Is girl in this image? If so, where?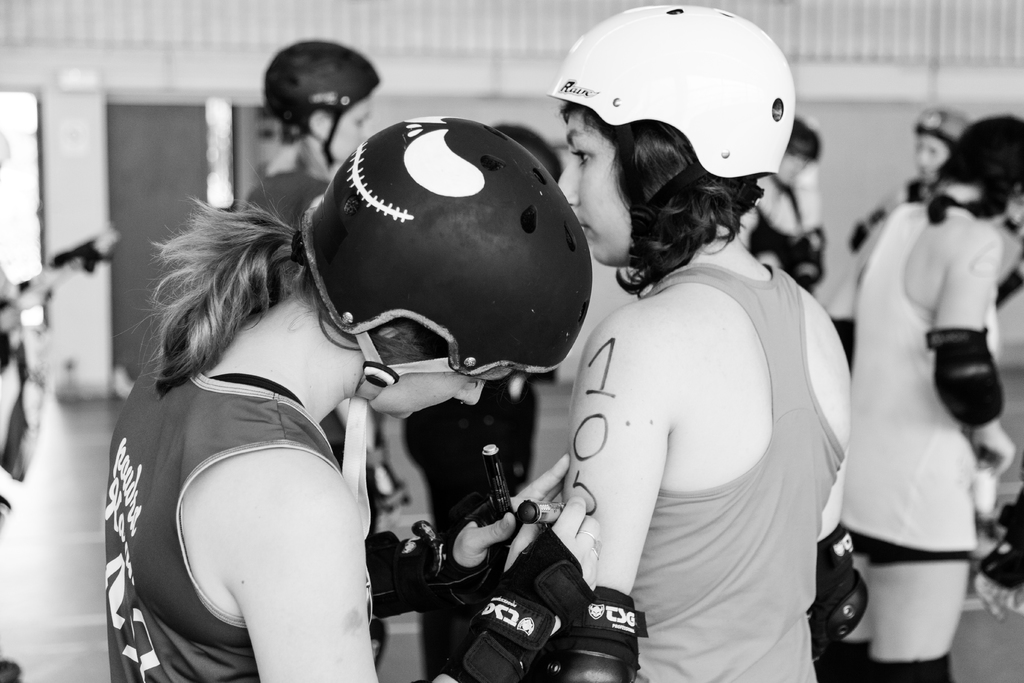
Yes, at BBox(546, 5, 852, 682).
